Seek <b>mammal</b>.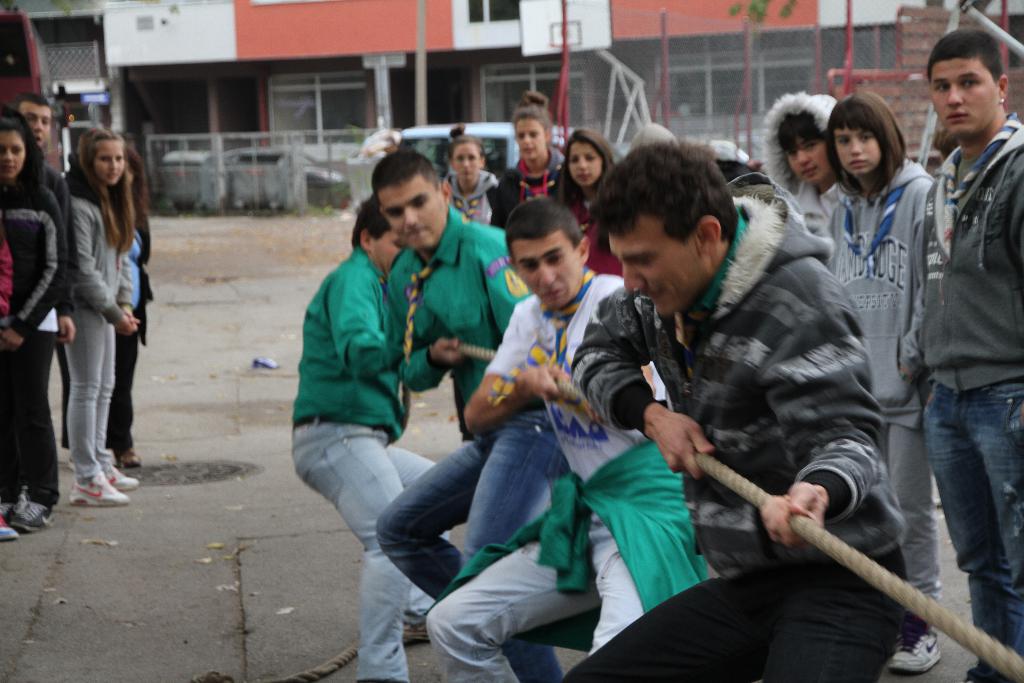
bbox(372, 147, 565, 682).
